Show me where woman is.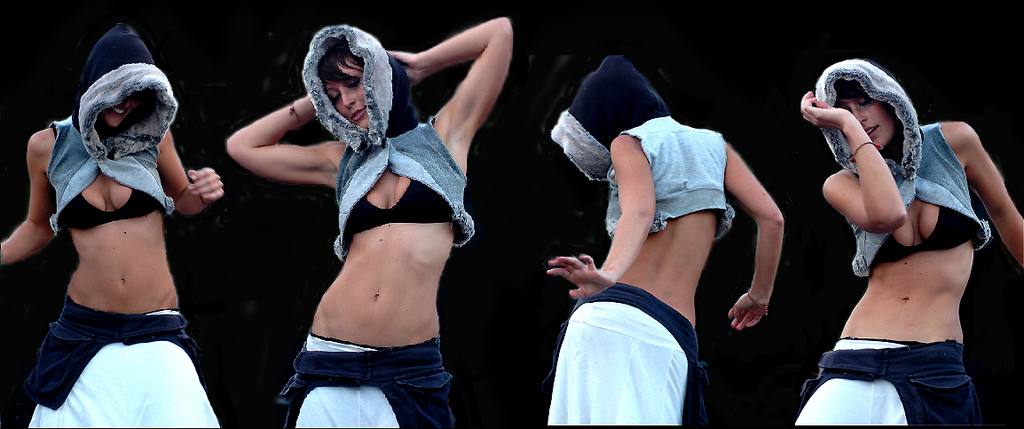
woman is at bbox=(538, 53, 777, 425).
